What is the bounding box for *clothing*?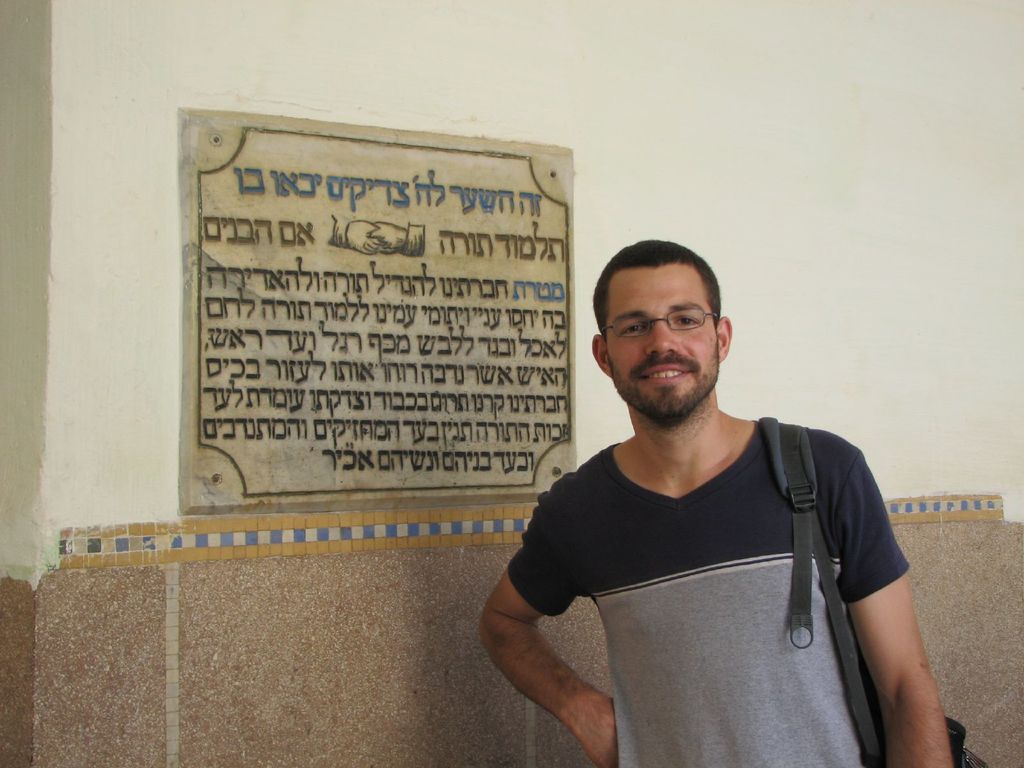
{"x1": 497, "y1": 388, "x2": 926, "y2": 751}.
